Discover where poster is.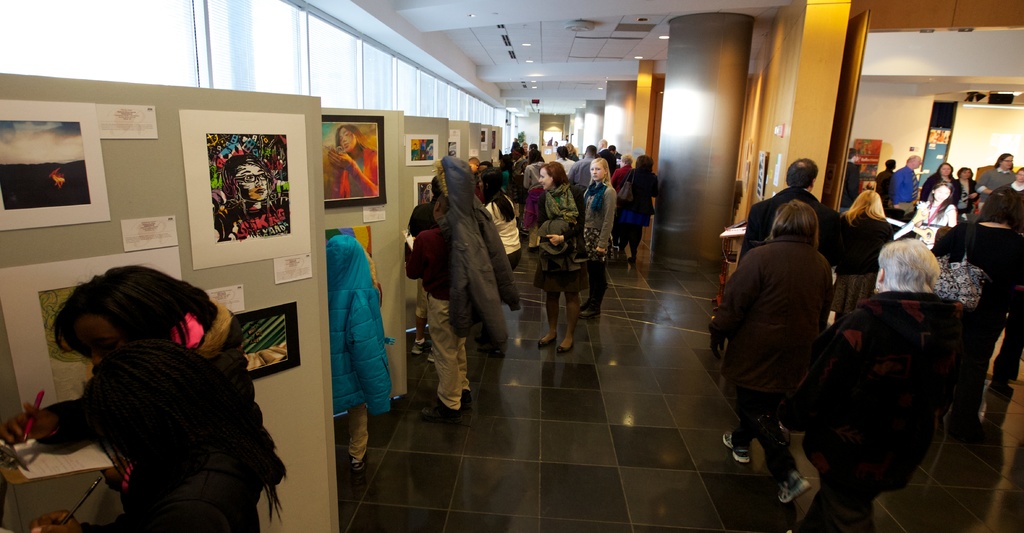
Discovered at pyautogui.locateOnScreen(445, 131, 459, 158).
